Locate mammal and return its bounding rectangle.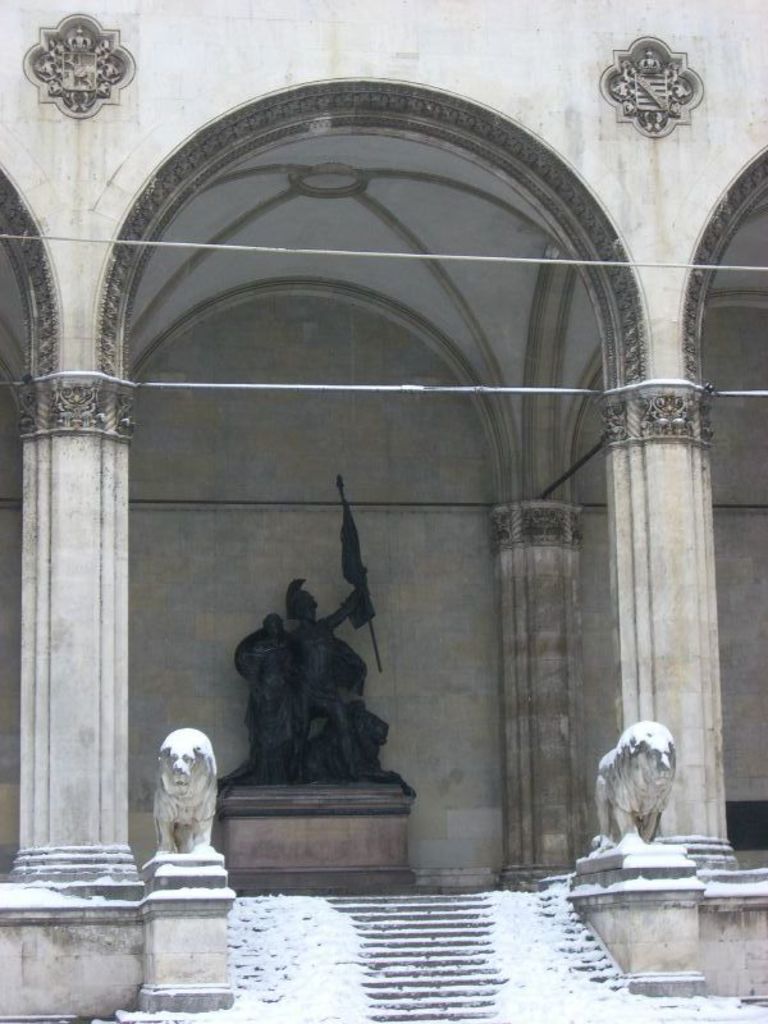
134:727:229:865.
